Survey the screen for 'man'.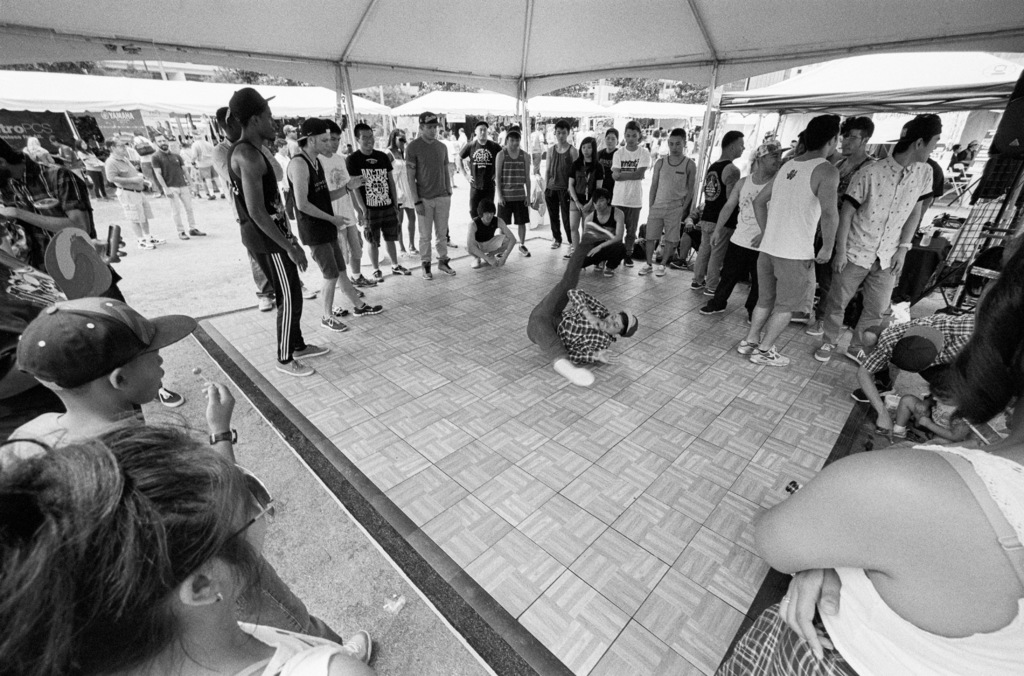
Survey found: (left=699, top=138, right=784, bottom=314).
